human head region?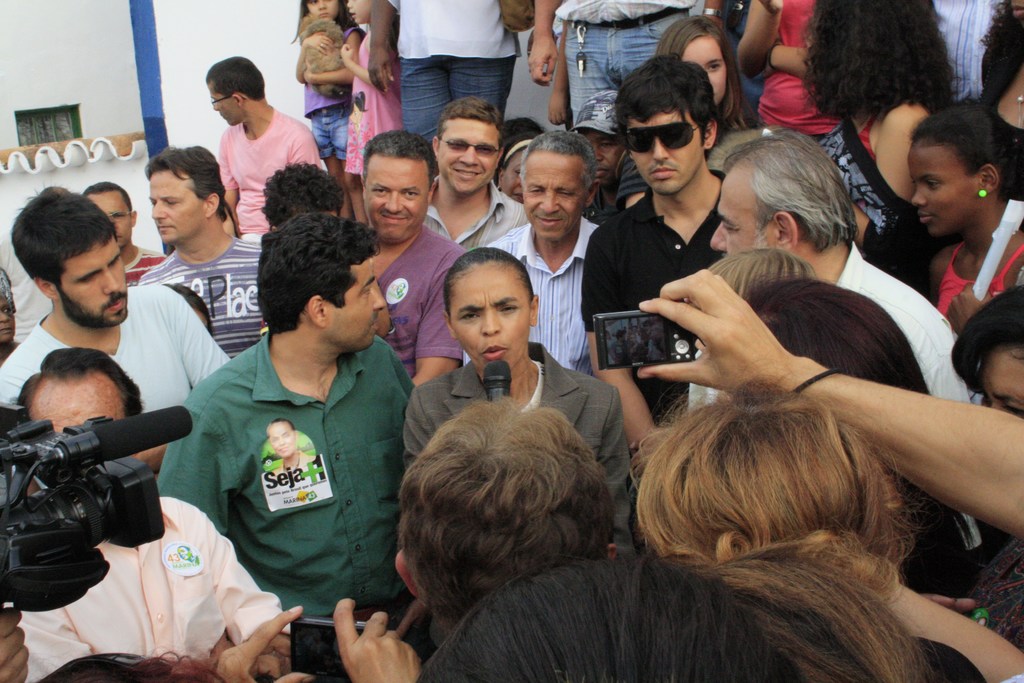
(362,127,436,243)
